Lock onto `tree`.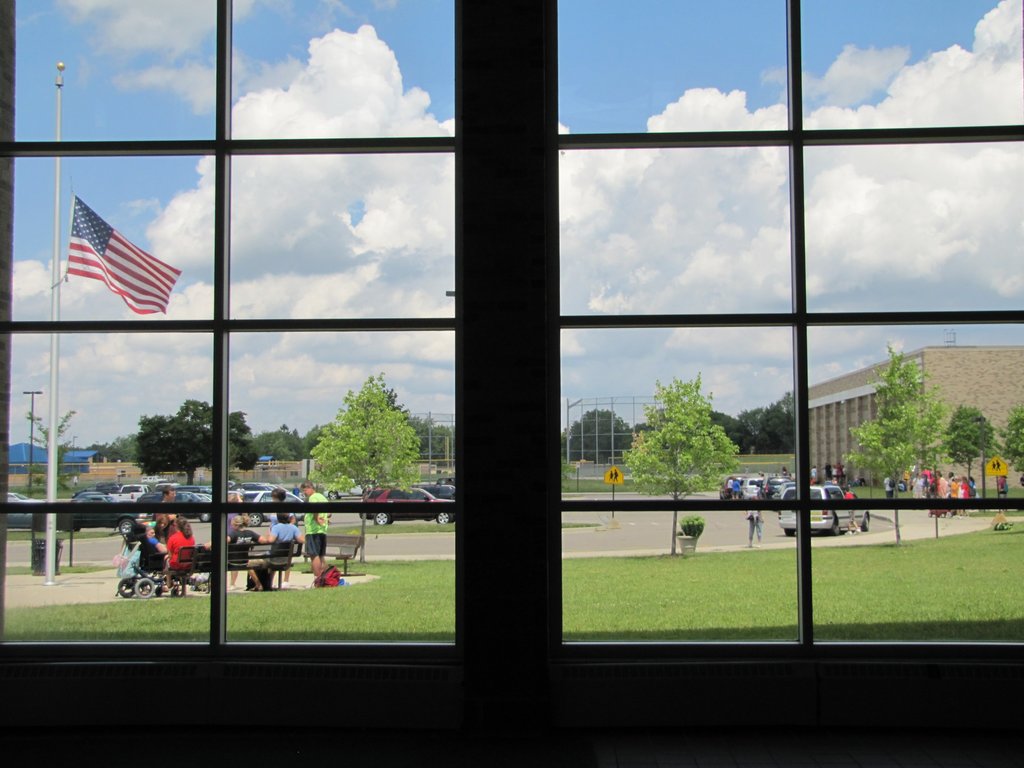
Locked: (301, 374, 430, 568).
